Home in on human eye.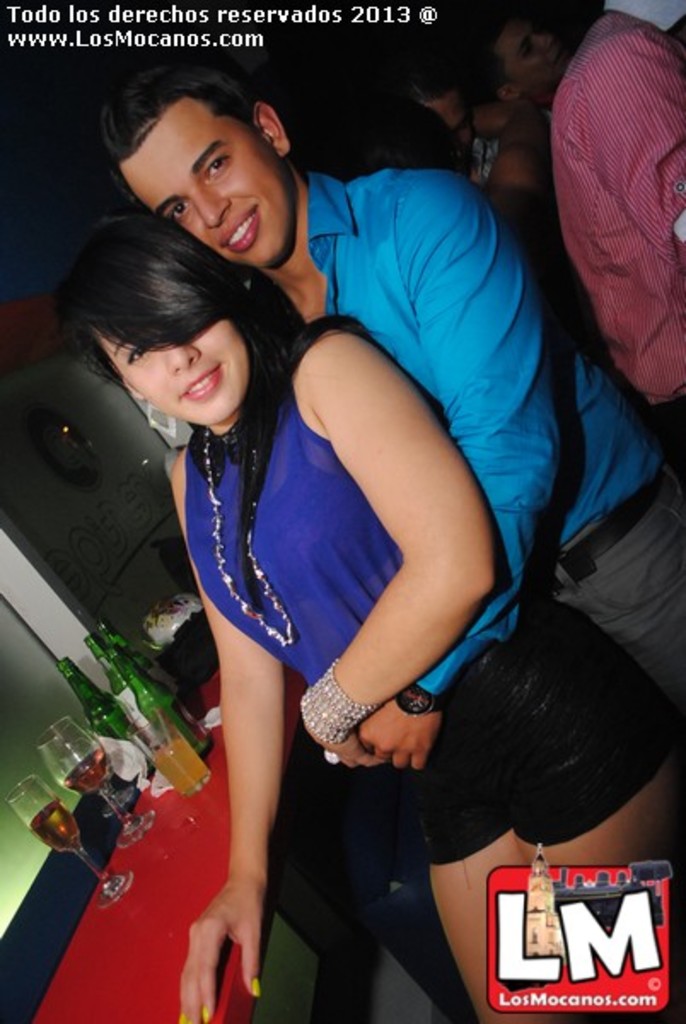
Homed in at region(119, 340, 143, 365).
